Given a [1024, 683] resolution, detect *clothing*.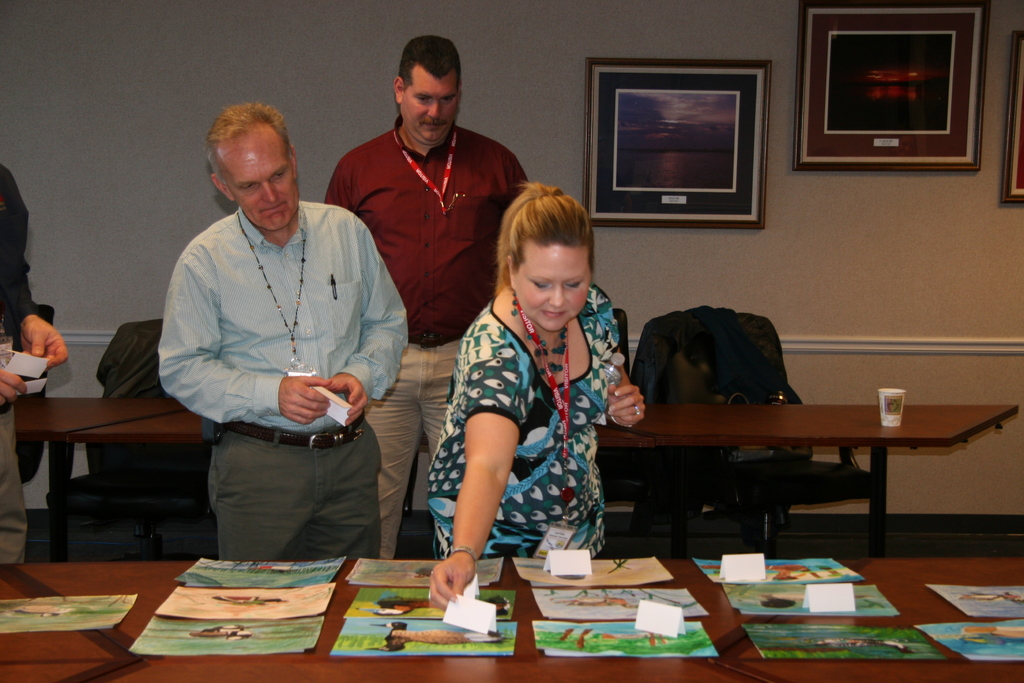
l=323, t=113, r=531, b=558.
